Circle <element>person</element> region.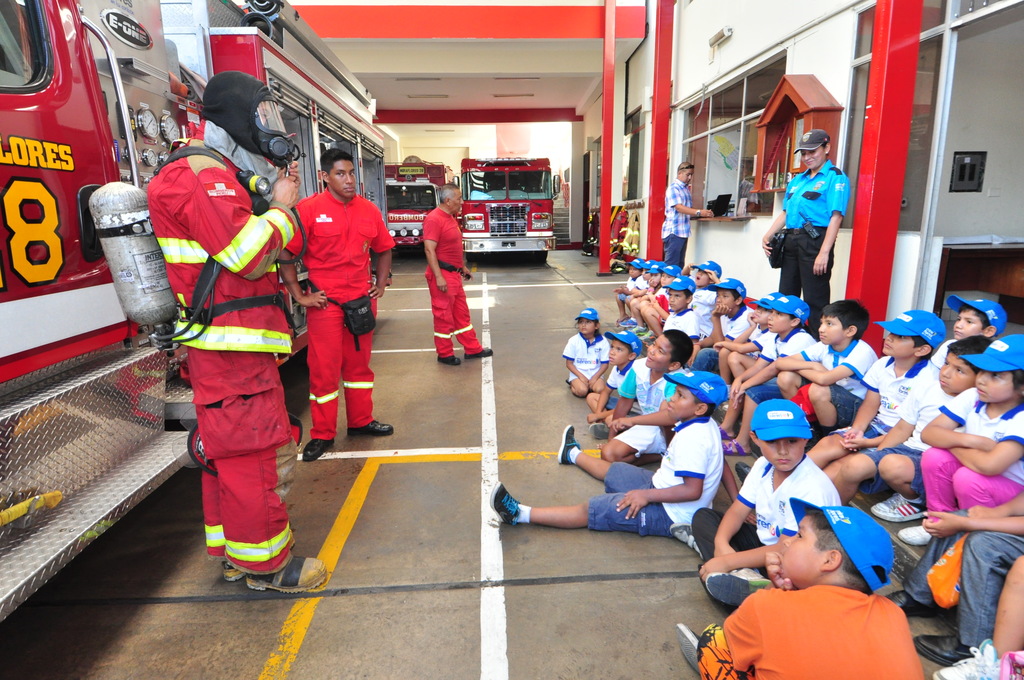
Region: {"left": 937, "top": 545, "right": 1023, "bottom": 679}.
